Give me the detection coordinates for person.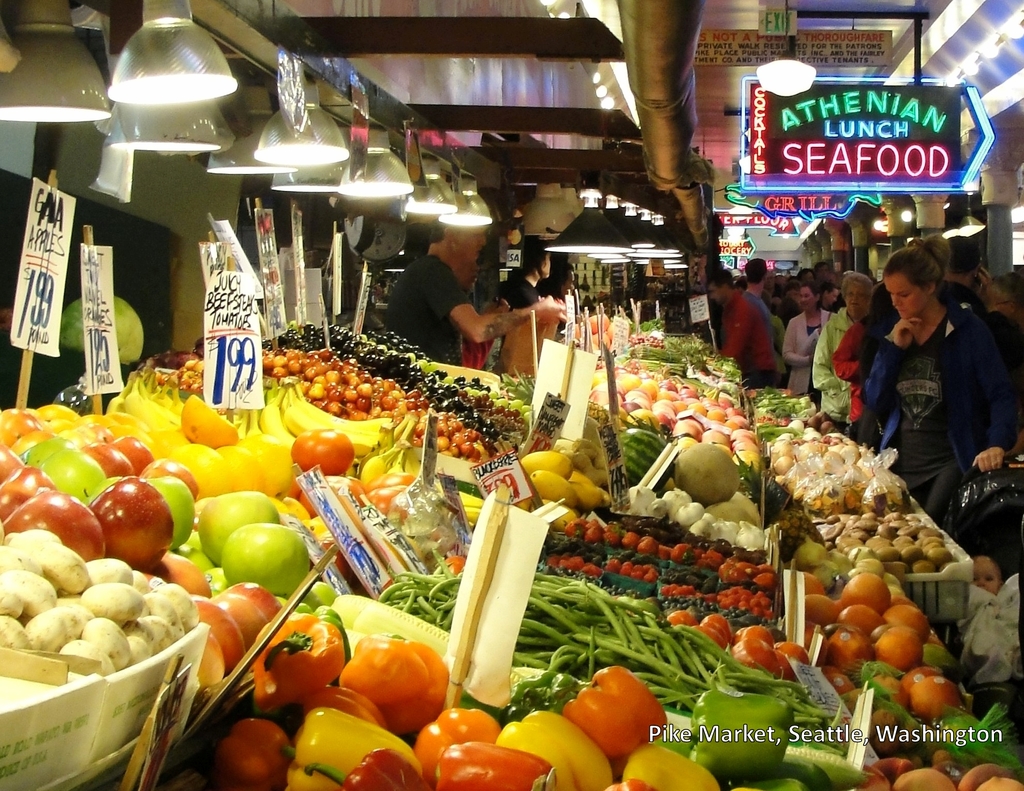
Rect(387, 216, 566, 367).
